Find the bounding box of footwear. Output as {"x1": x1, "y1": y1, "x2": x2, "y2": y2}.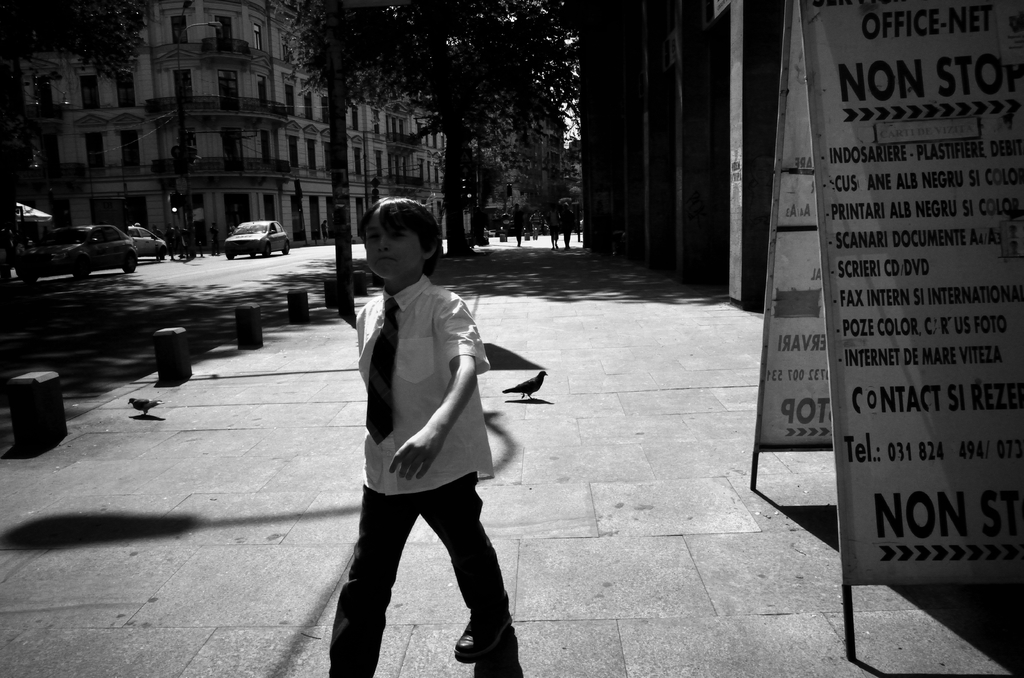
{"x1": 454, "y1": 608, "x2": 481, "y2": 664}.
